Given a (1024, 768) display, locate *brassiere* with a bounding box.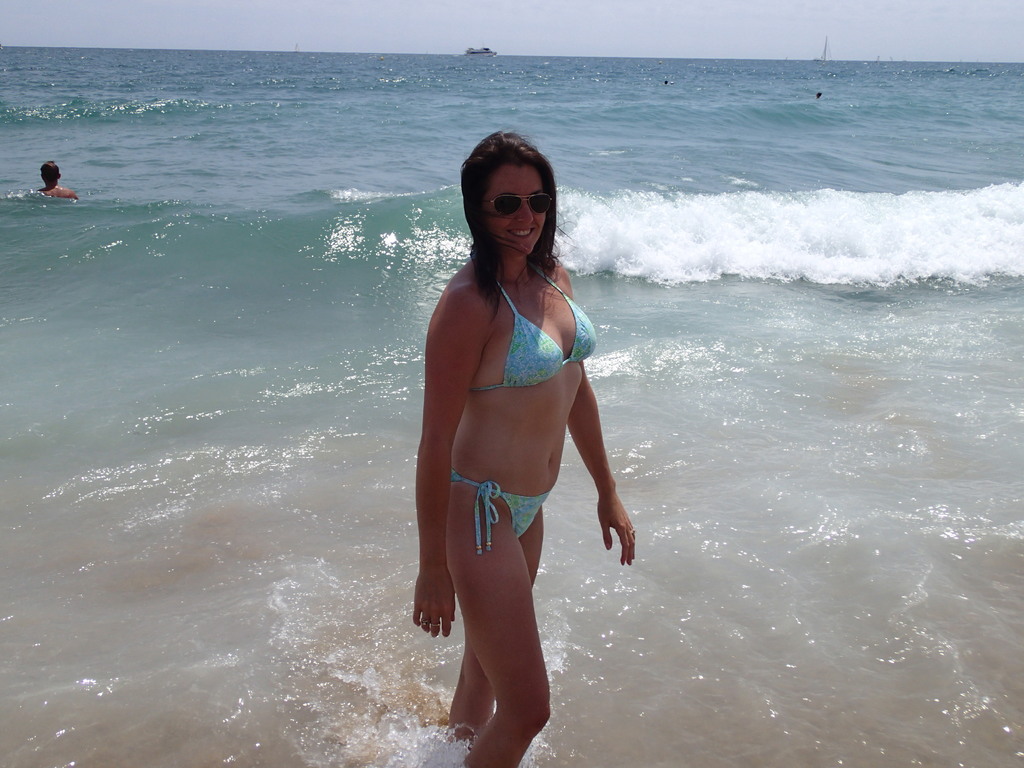
Located: l=447, t=246, r=594, b=431.
